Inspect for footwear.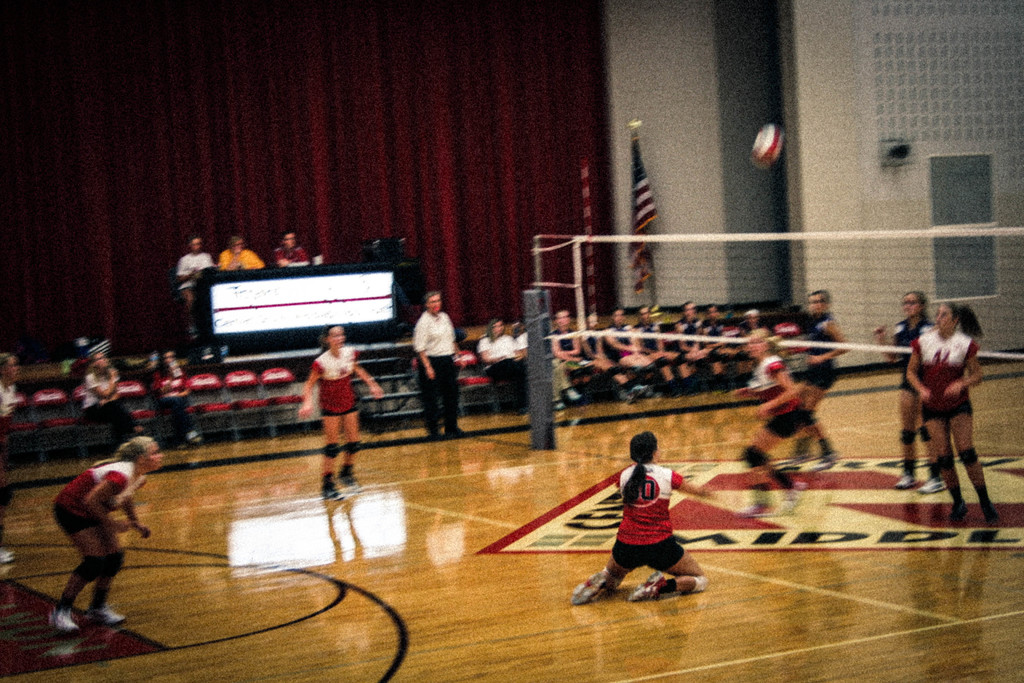
Inspection: (45,609,79,633).
